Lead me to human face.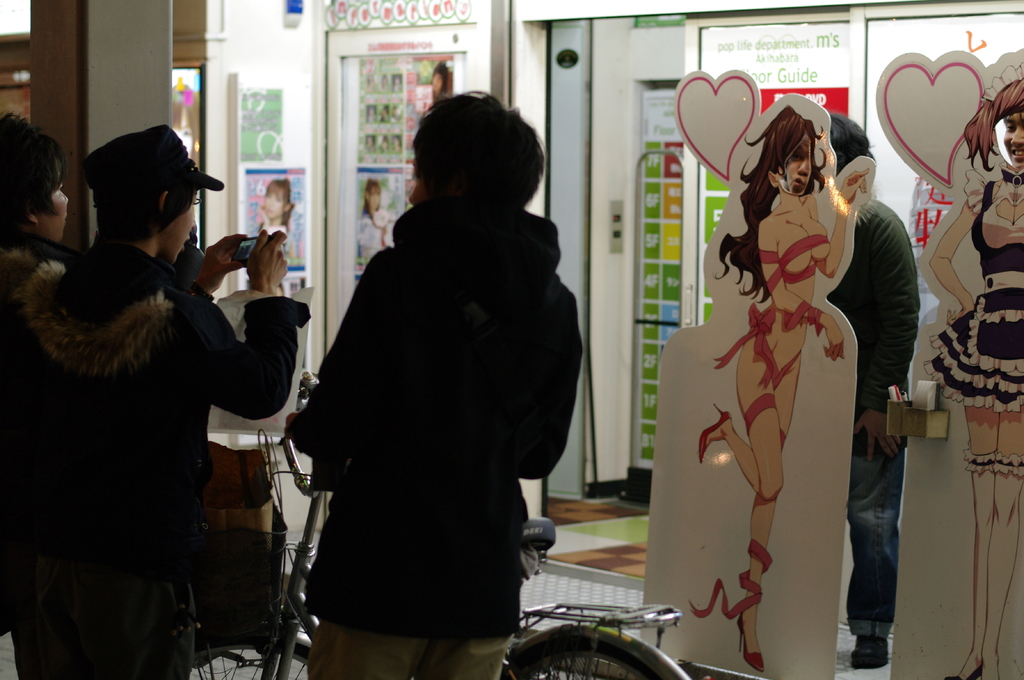
Lead to crop(266, 193, 284, 223).
